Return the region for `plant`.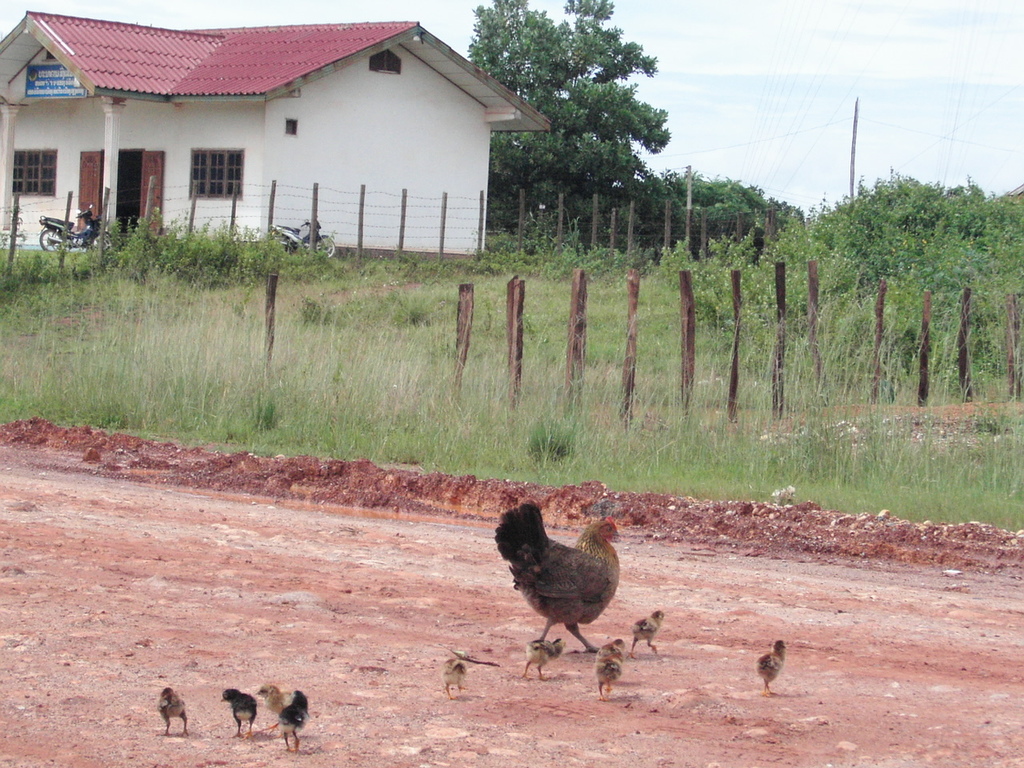
box(662, 234, 691, 274).
